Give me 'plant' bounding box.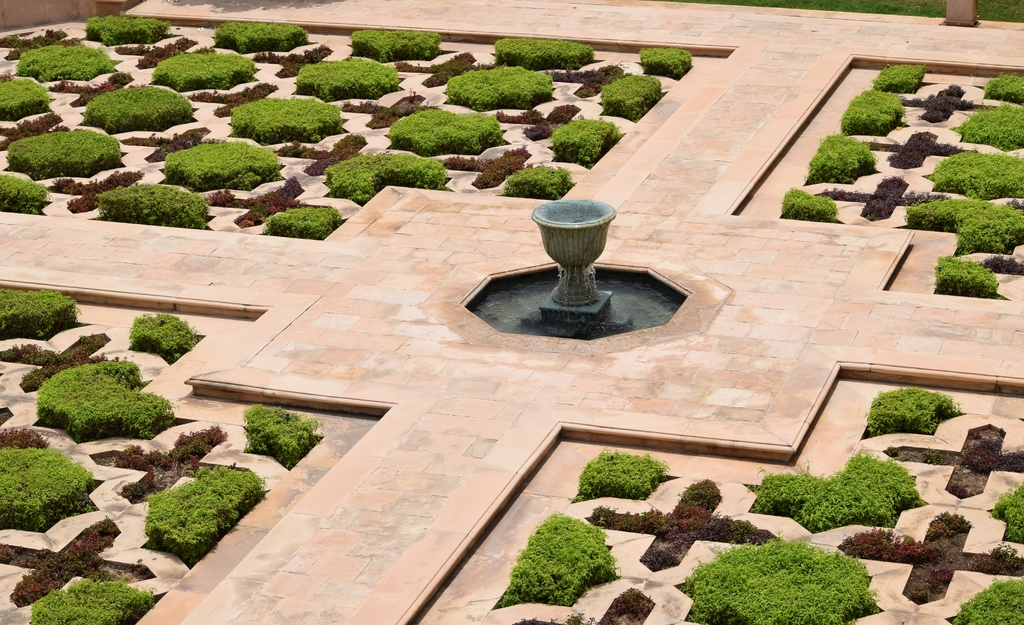
bbox=(95, 182, 220, 244).
